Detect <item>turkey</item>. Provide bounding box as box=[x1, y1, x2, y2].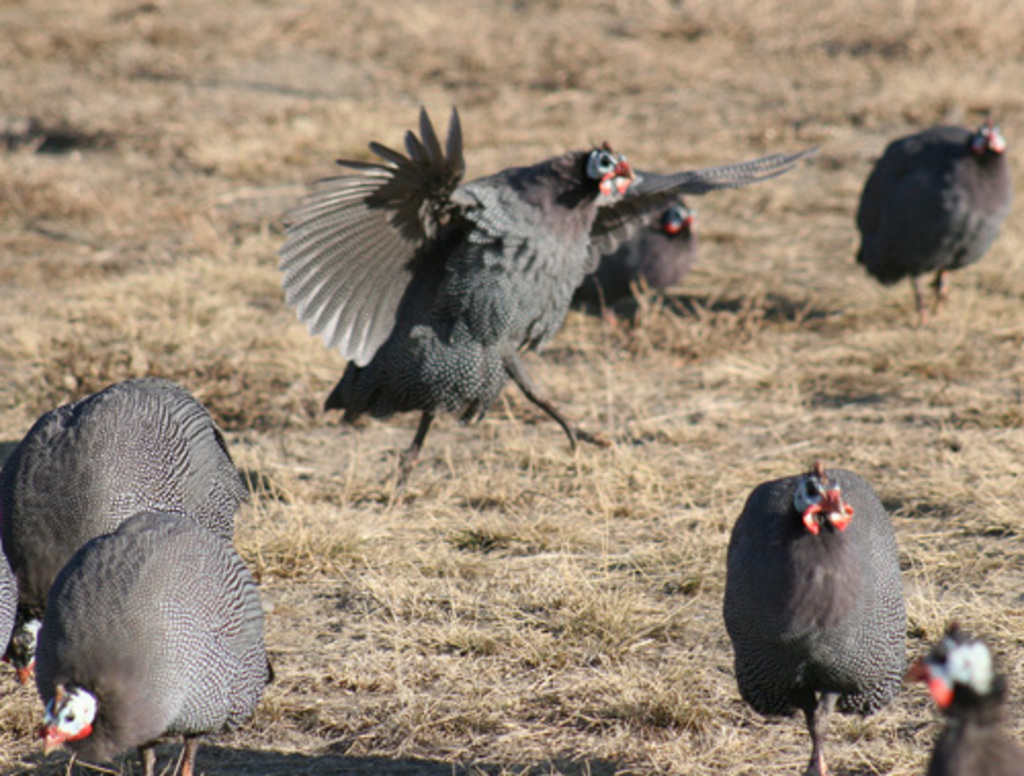
box=[715, 467, 909, 774].
